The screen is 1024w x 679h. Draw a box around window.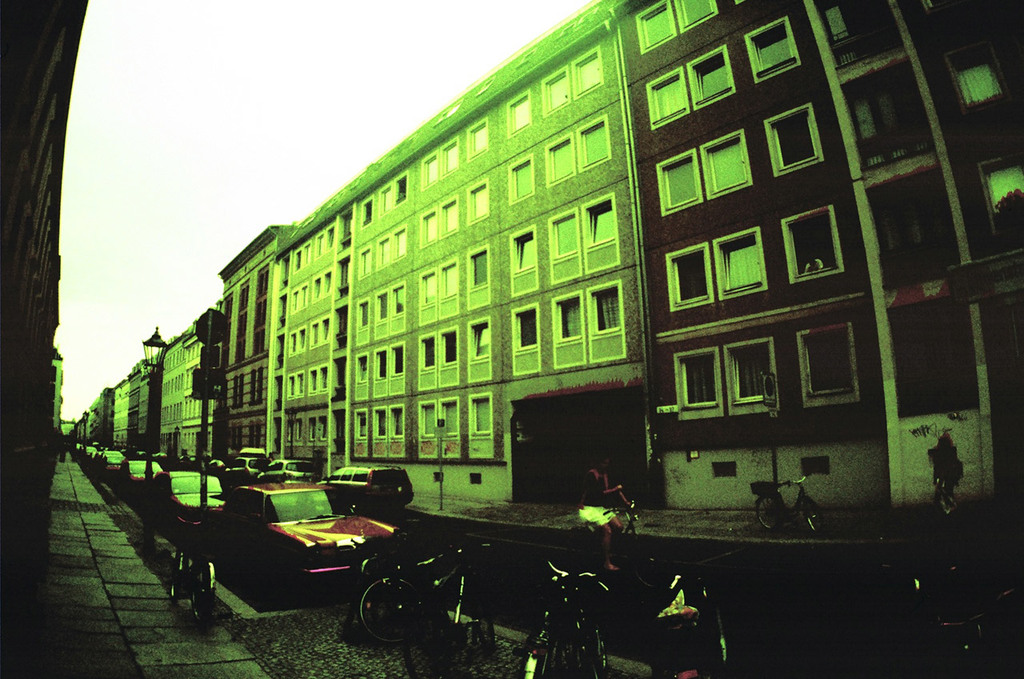
(x1=770, y1=106, x2=825, y2=166).
